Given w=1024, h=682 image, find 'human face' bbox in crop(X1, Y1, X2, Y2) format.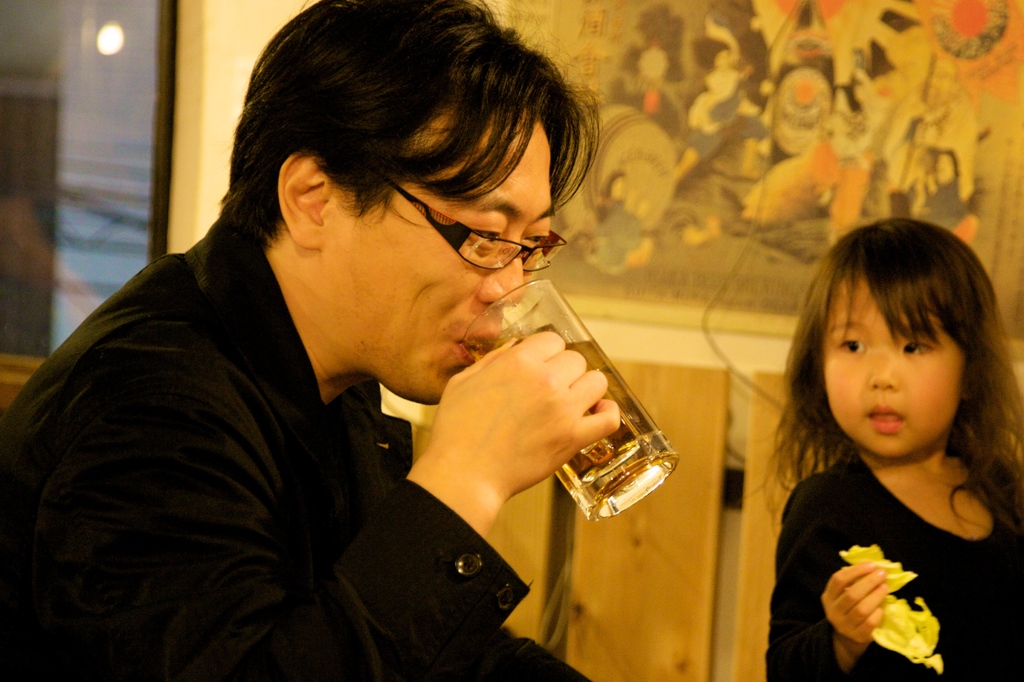
crop(312, 95, 552, 409).
